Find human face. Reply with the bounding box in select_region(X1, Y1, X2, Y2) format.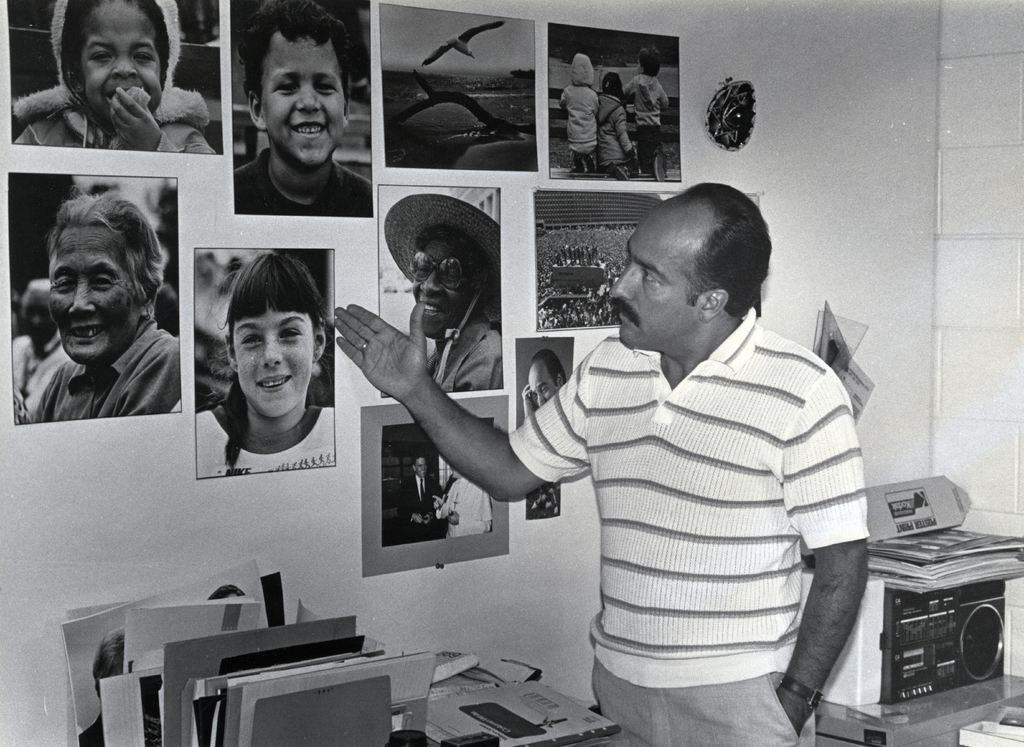
select_region(529, 360, 557, 406).
